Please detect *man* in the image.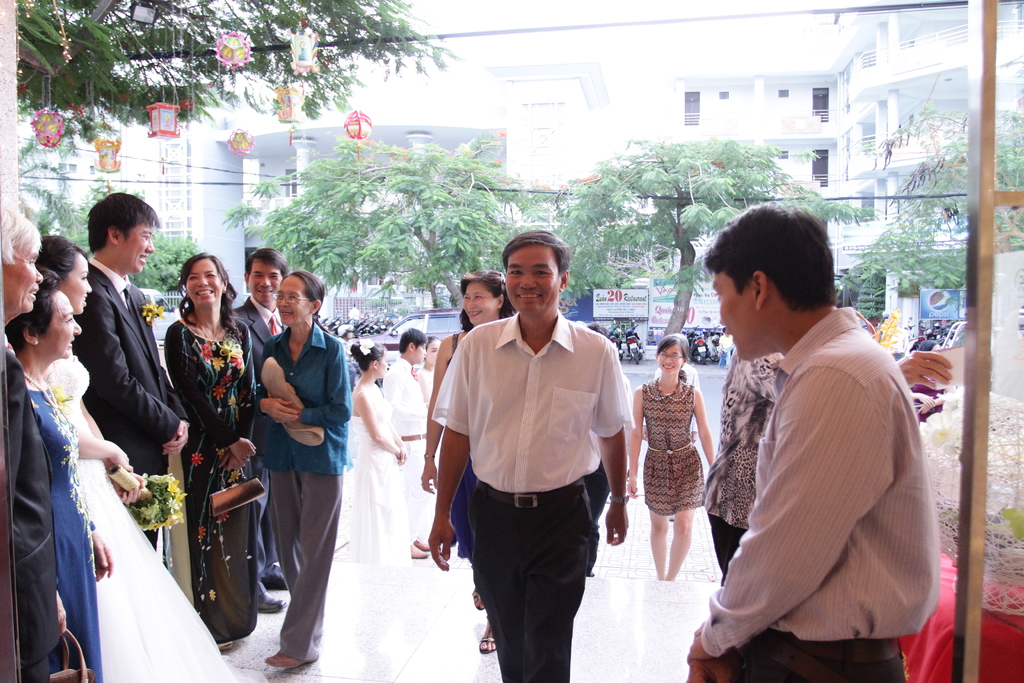
<box>232,249,289,613</box>.
